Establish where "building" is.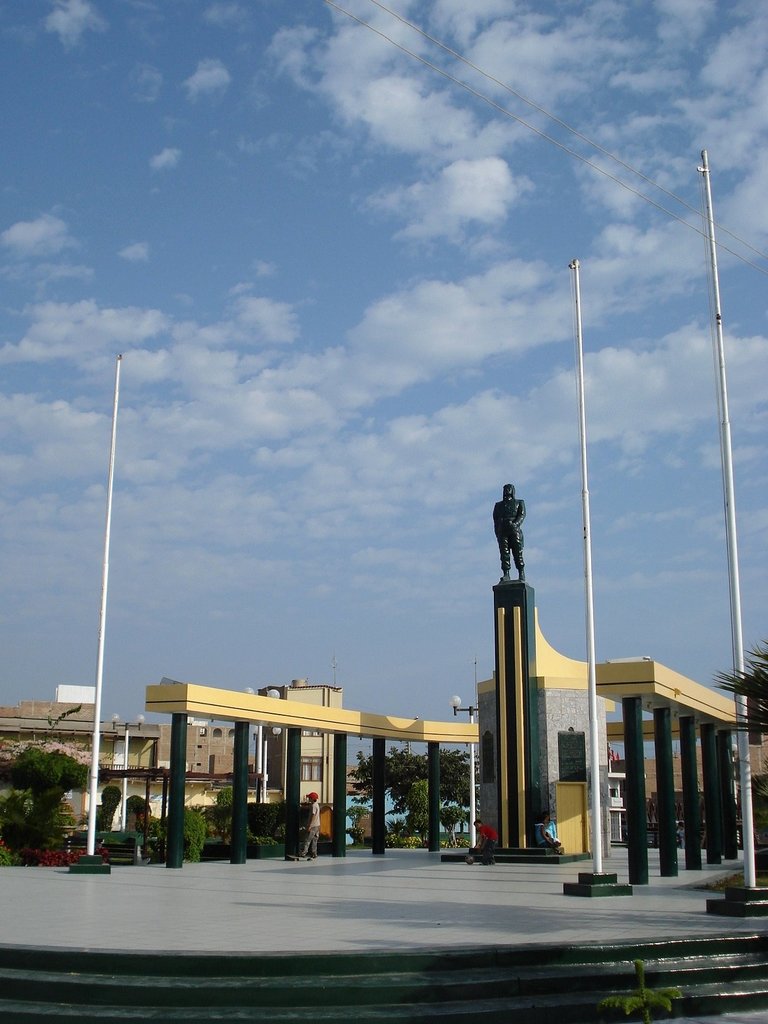
Established at pyautogui.locateOnScreen(473, 608, 746, 860).
